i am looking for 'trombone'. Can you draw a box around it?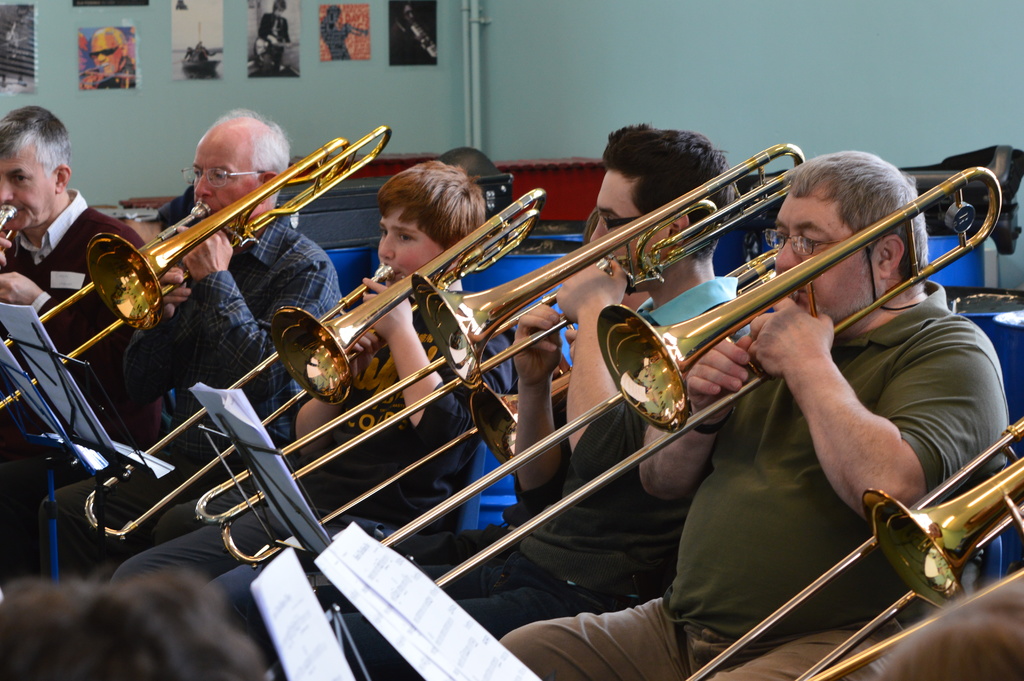
Sure, the bounding box is box=[85, 188, 548, 542].
